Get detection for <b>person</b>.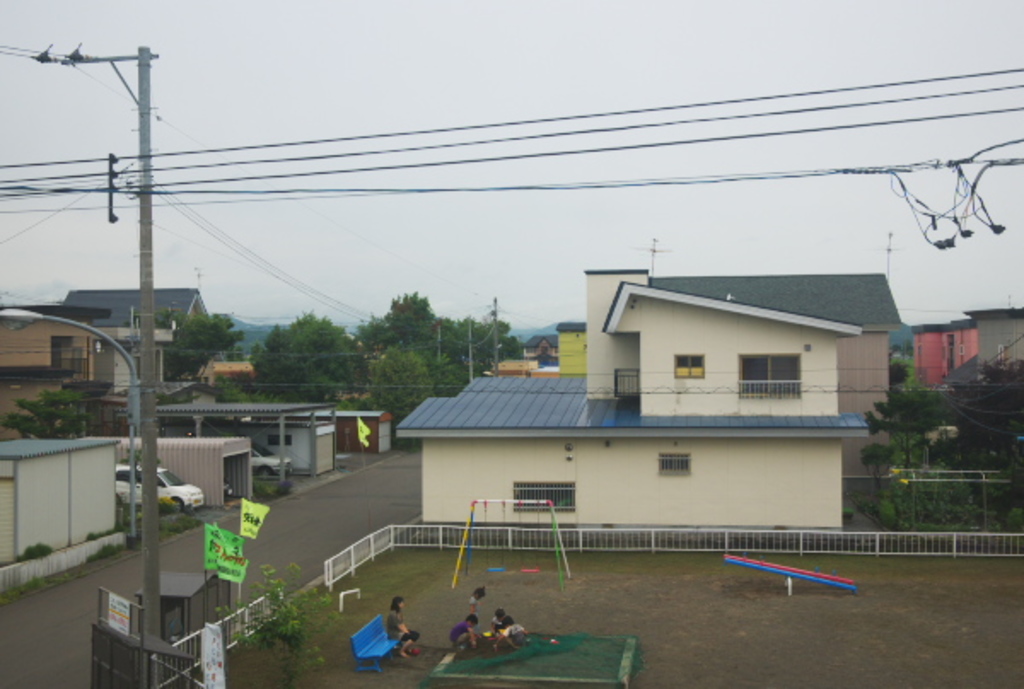
Detection: x1=449, y1=614, x2=476, y2=655.
